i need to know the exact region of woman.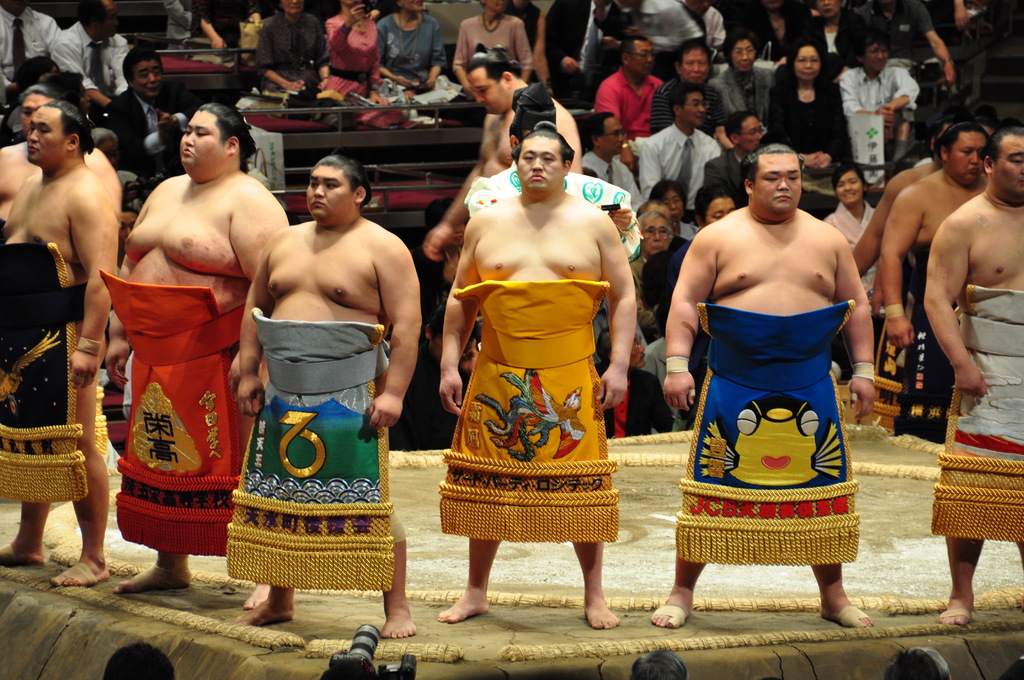
Region: region(429, 104, 645, 611).
